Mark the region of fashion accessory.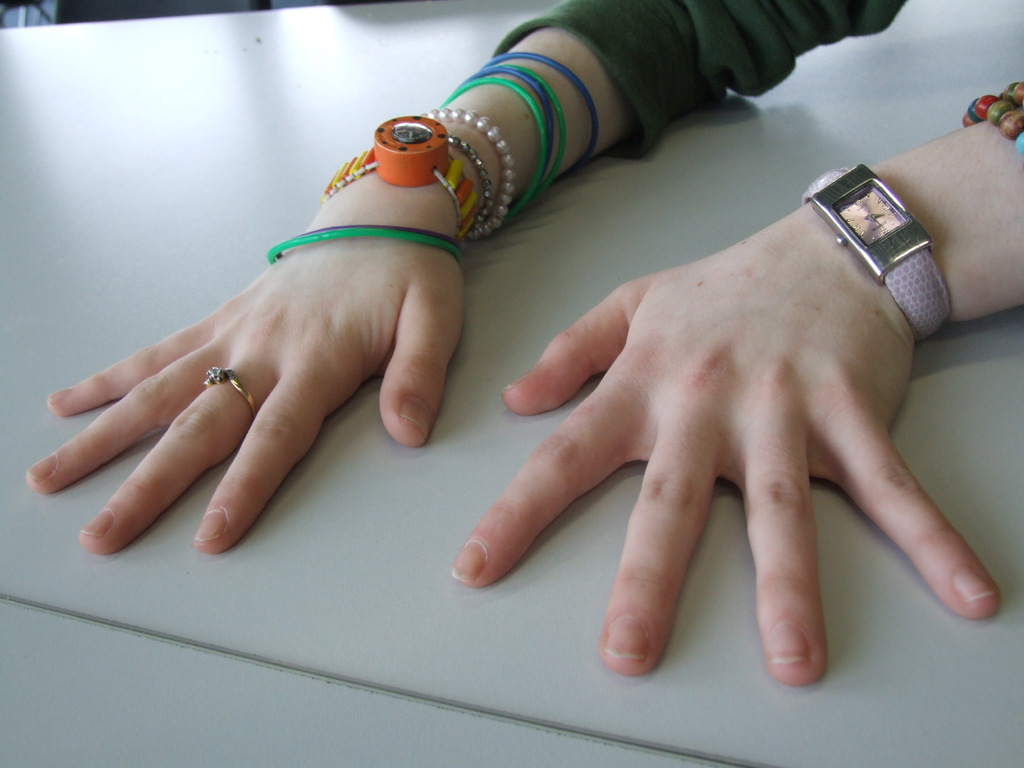
Region: [801, 159, 955, 344].
